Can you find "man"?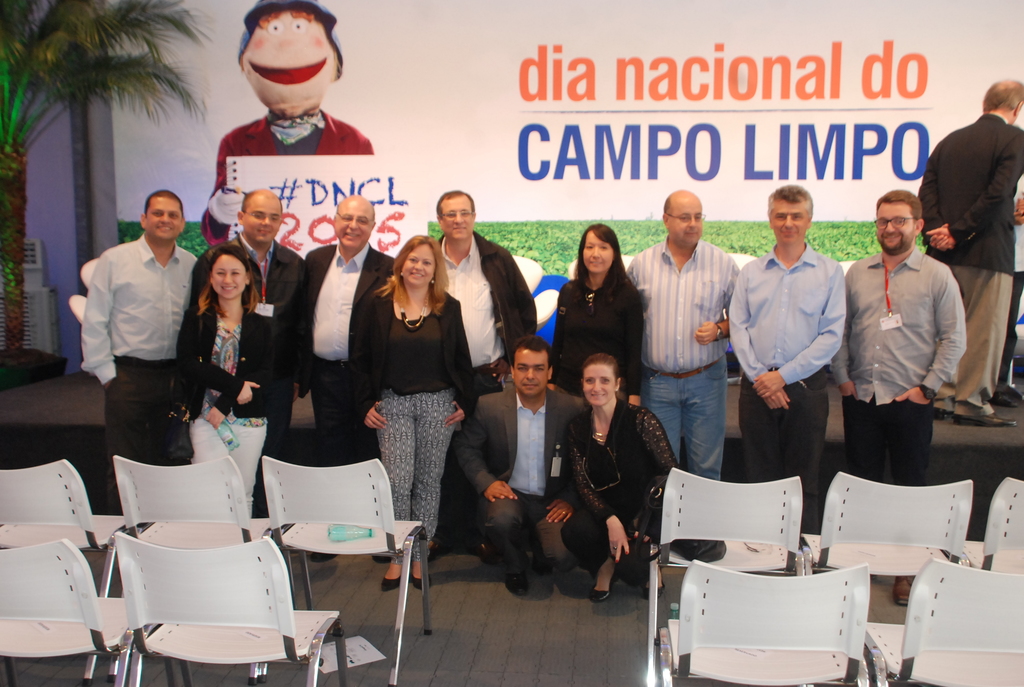
Yes, bounding box: <box>833,185,966,608</box>.
